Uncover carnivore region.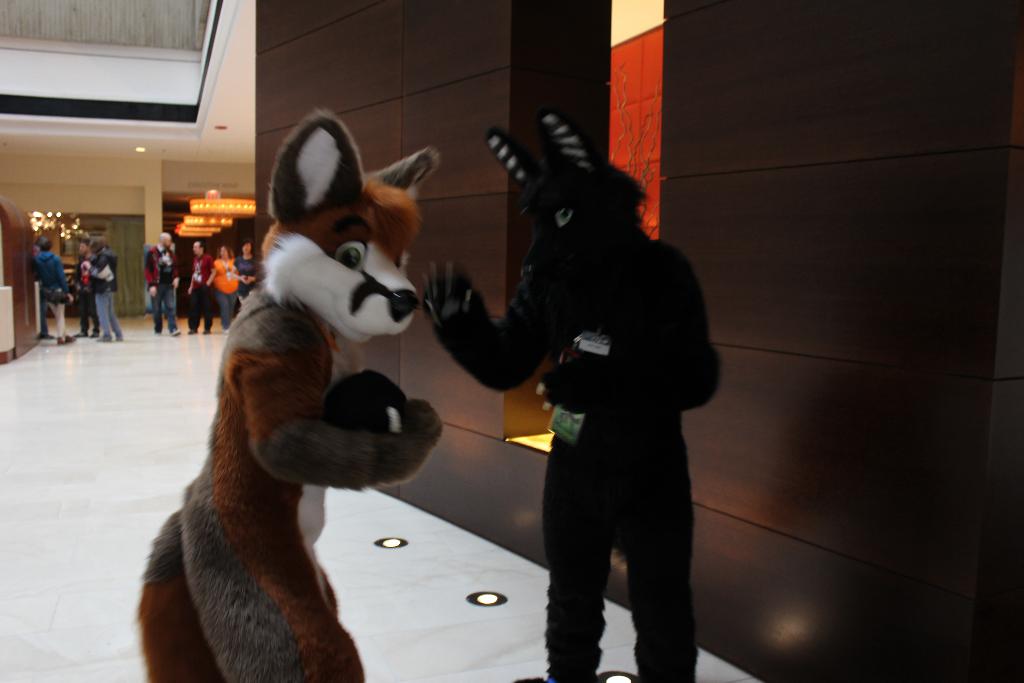
Uncovered: 419/99/728/682.
